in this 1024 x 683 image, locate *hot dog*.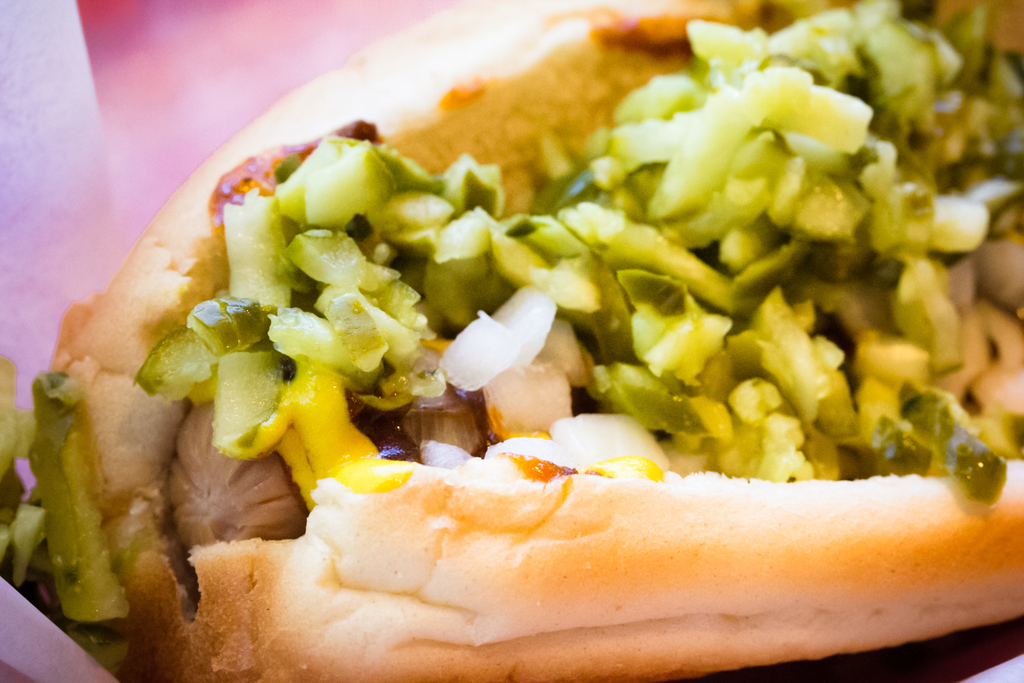
Bounding box: pyautogui.locateOnScreen(141, 20, 957, 679).
